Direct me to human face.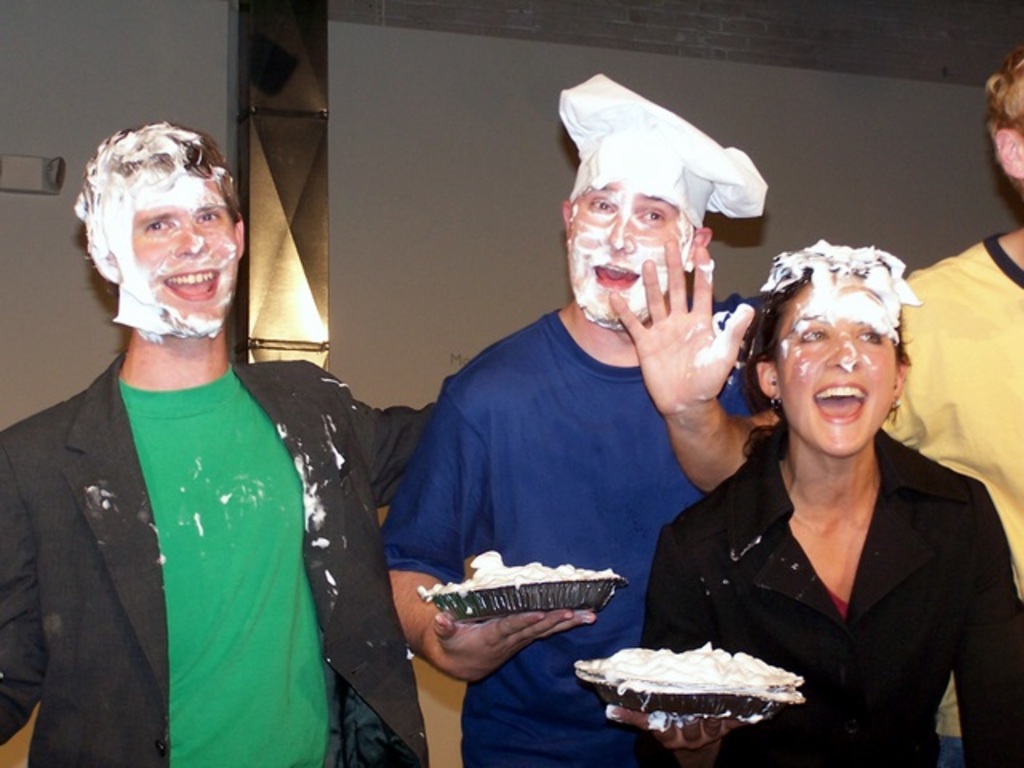
Direction: locate(774, 272, 896, 454).
